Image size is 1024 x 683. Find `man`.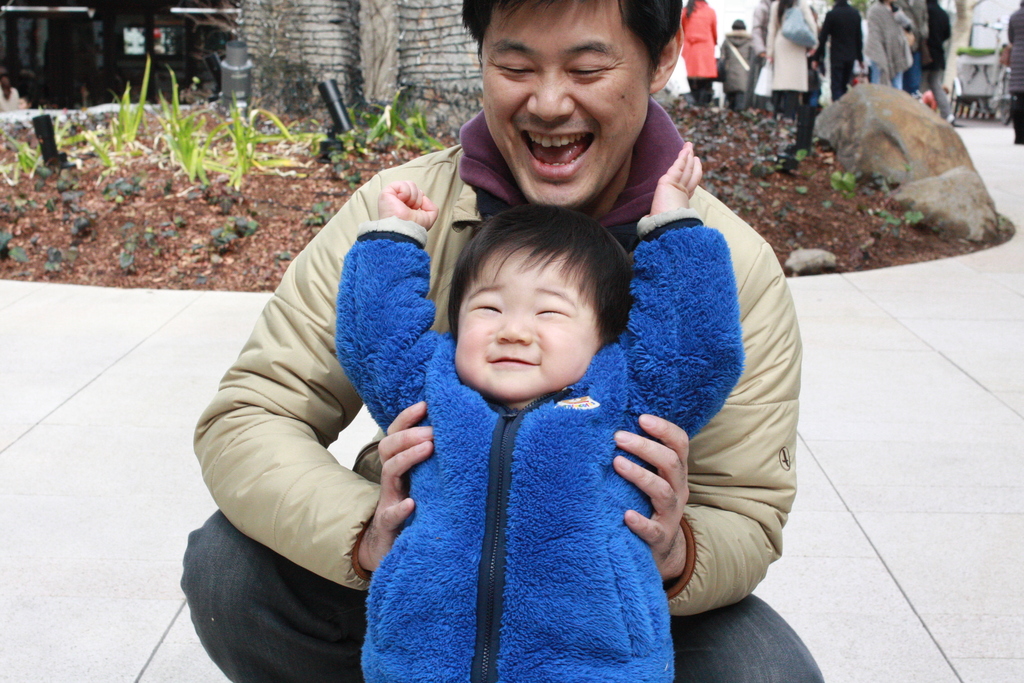
[x1=179, y1=0, x2=828, y2=682].
